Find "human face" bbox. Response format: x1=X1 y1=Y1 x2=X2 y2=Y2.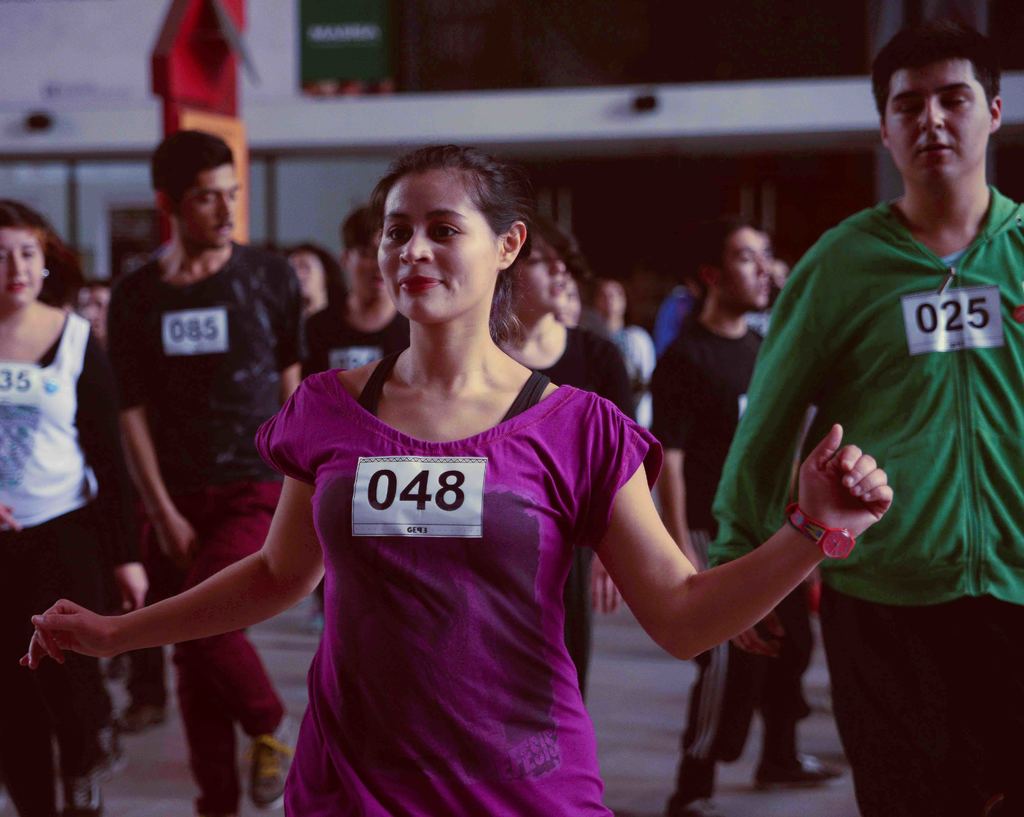
x1=79 y1=285 x2=109 y2=340.
